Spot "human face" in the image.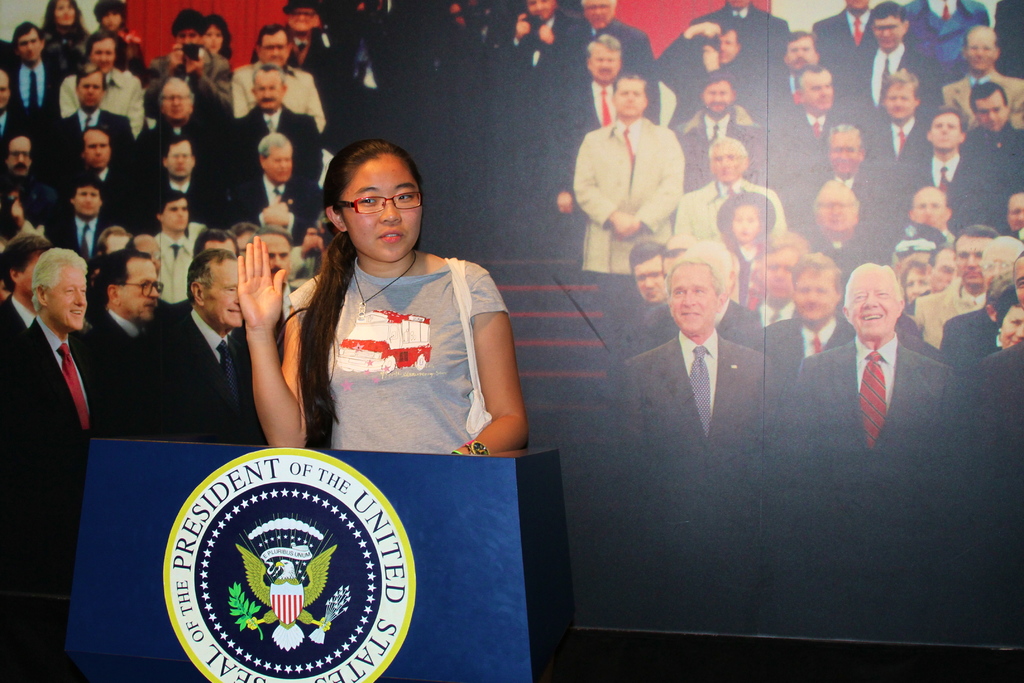
"human face" found at <bbox>713, 145, 743, 183</bbox>.
